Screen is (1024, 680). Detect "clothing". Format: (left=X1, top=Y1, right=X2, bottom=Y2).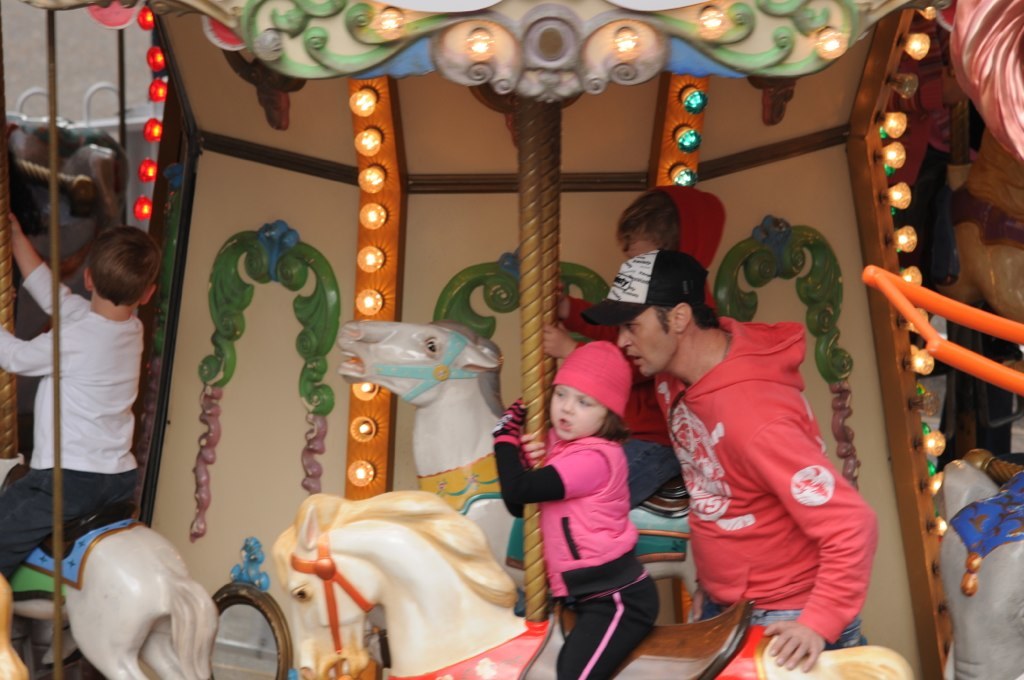
(left=546, top=180, right=730, bottom=518).
